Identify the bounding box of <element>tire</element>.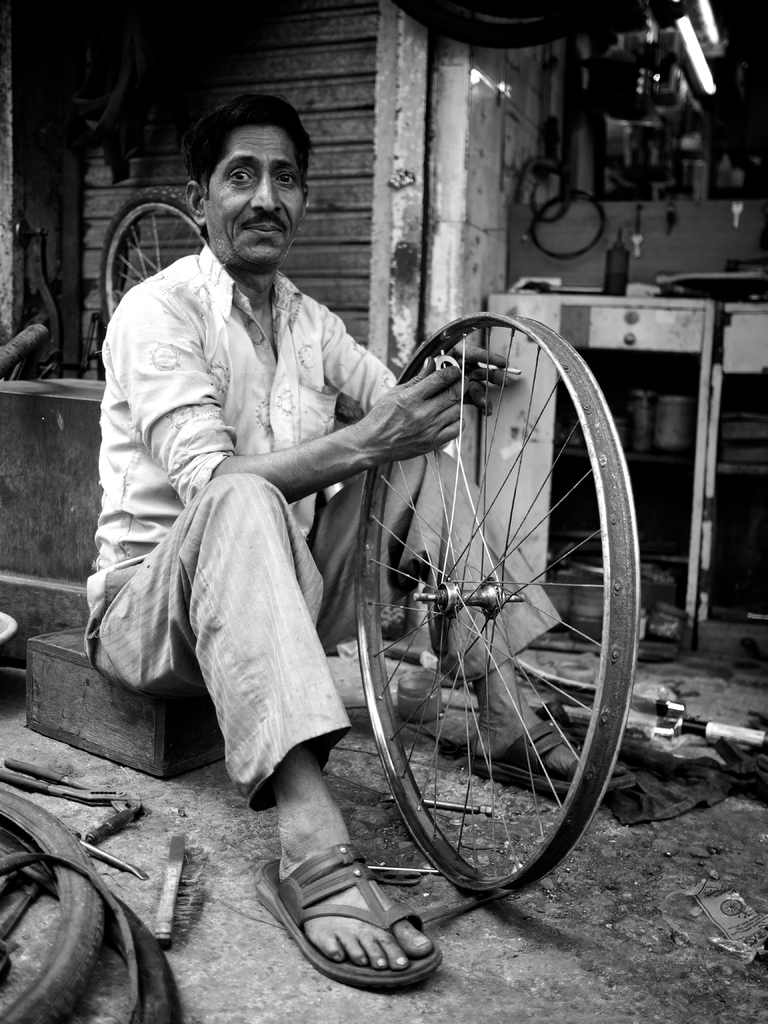
box(306, 306, 650, 870).
